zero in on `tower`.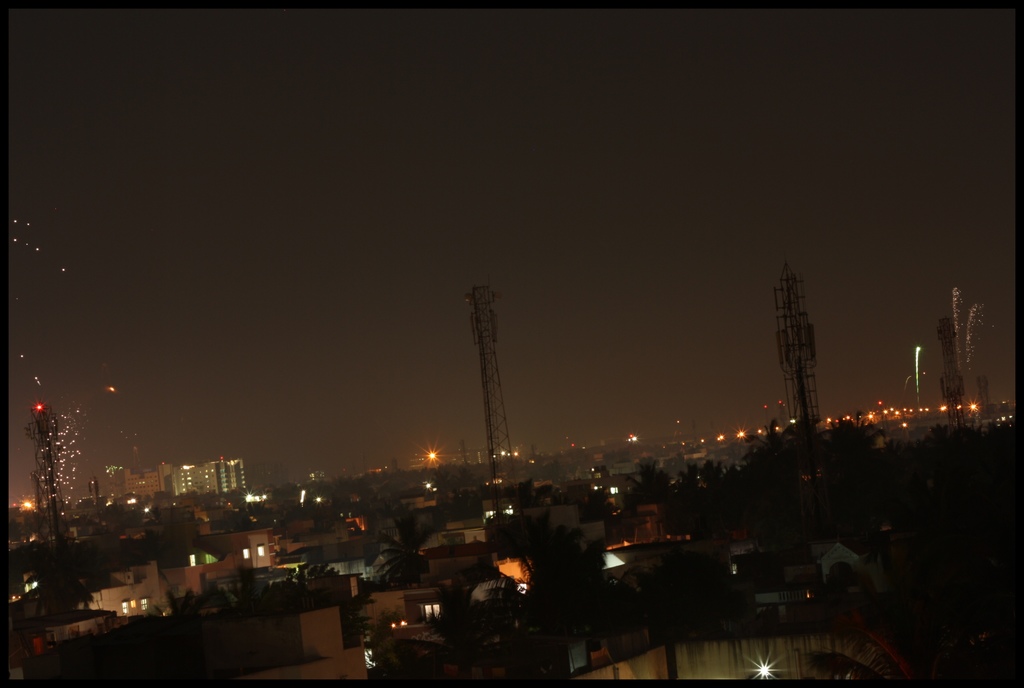
Zeroed in: left=765, top=257, right=830, bottom=433.
